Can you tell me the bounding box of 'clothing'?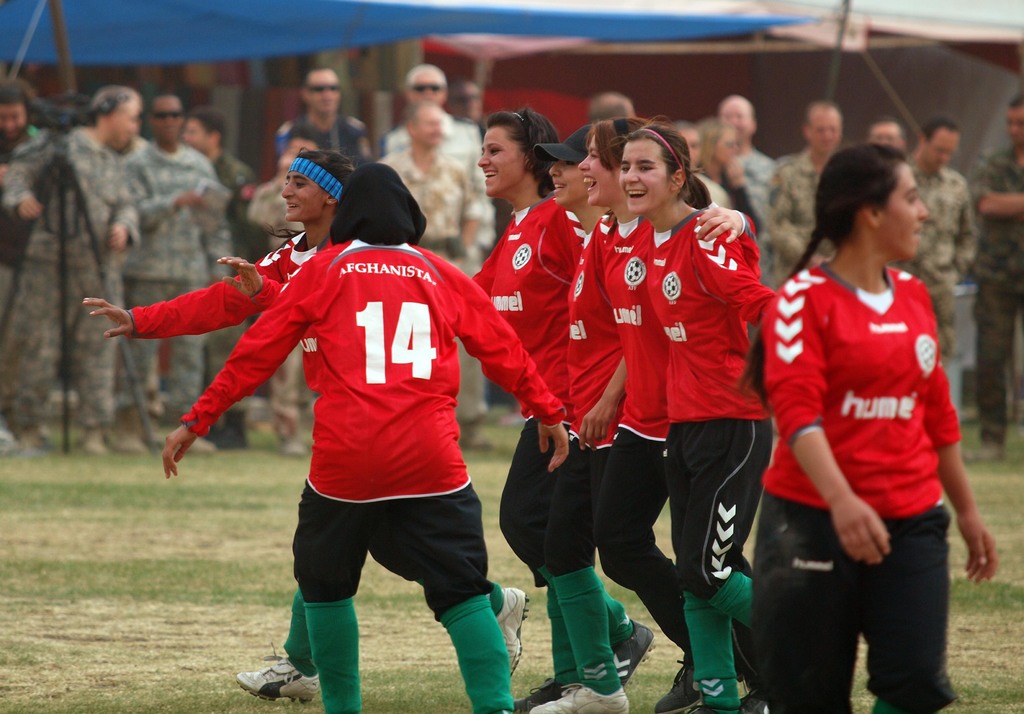
<box>381,104,483,150</box>.
